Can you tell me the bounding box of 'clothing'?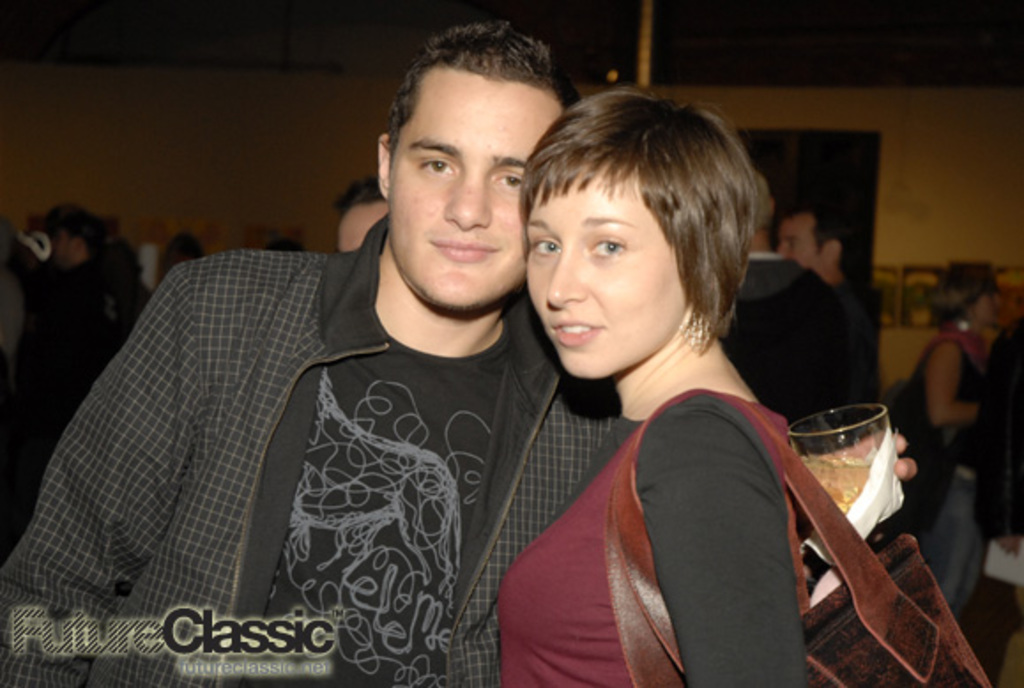
crop(709, 235, 875, 495).
